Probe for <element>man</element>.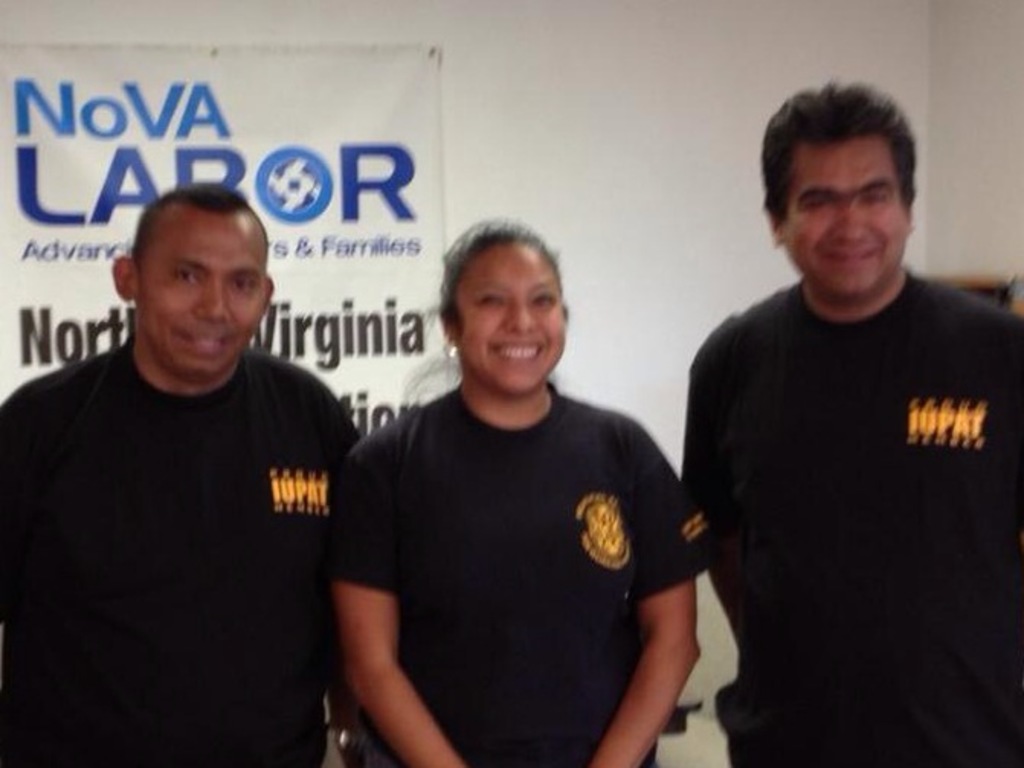
Probe result: 0:185:363:766.
